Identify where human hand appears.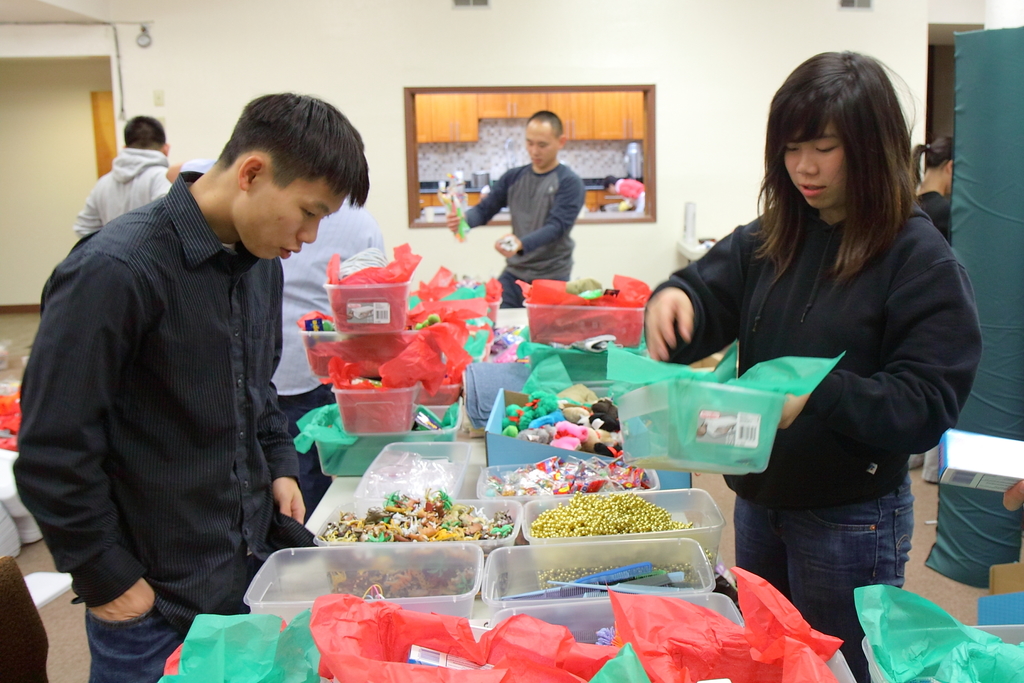
Appears at Rect(493, 233, 523, 261).
